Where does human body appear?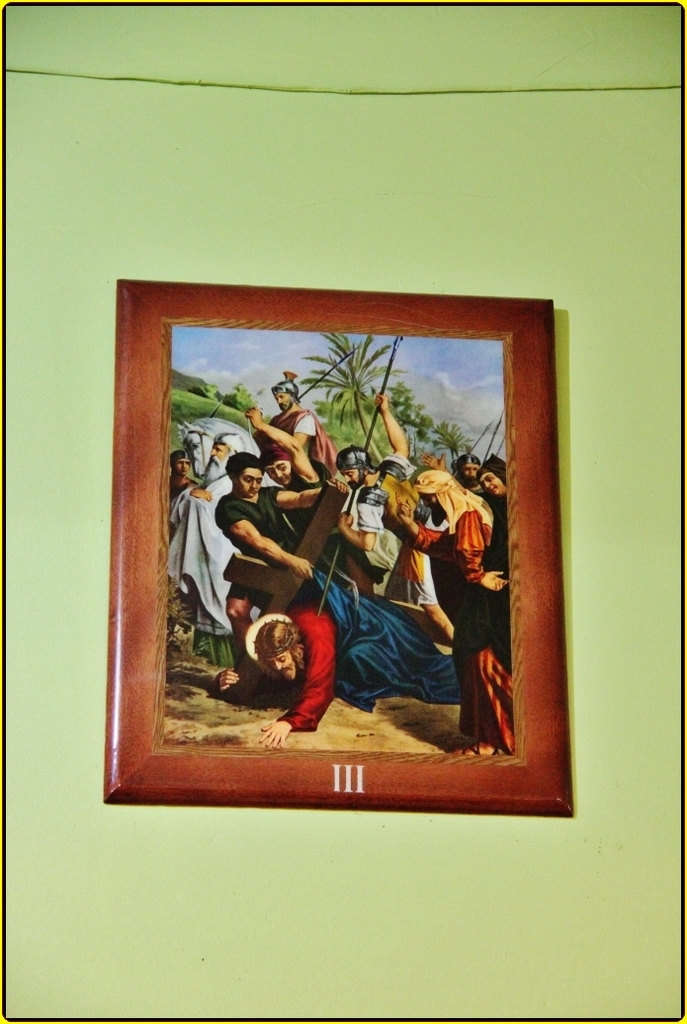
Appears at 340:393:427:592.
